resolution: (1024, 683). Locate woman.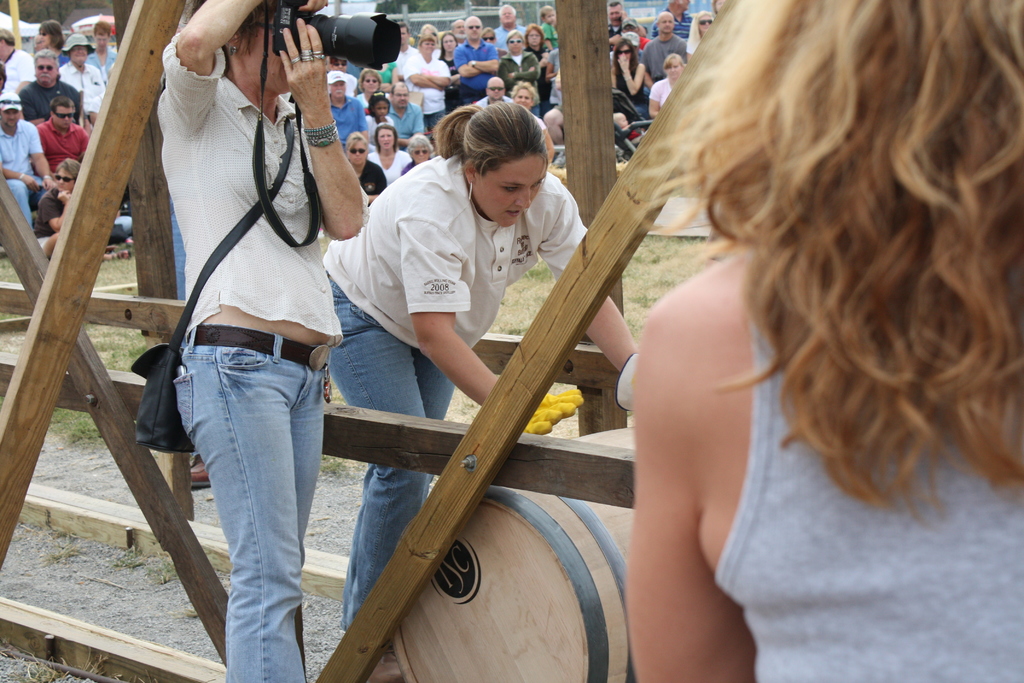
bbox=(84, 19, 117, 81).
